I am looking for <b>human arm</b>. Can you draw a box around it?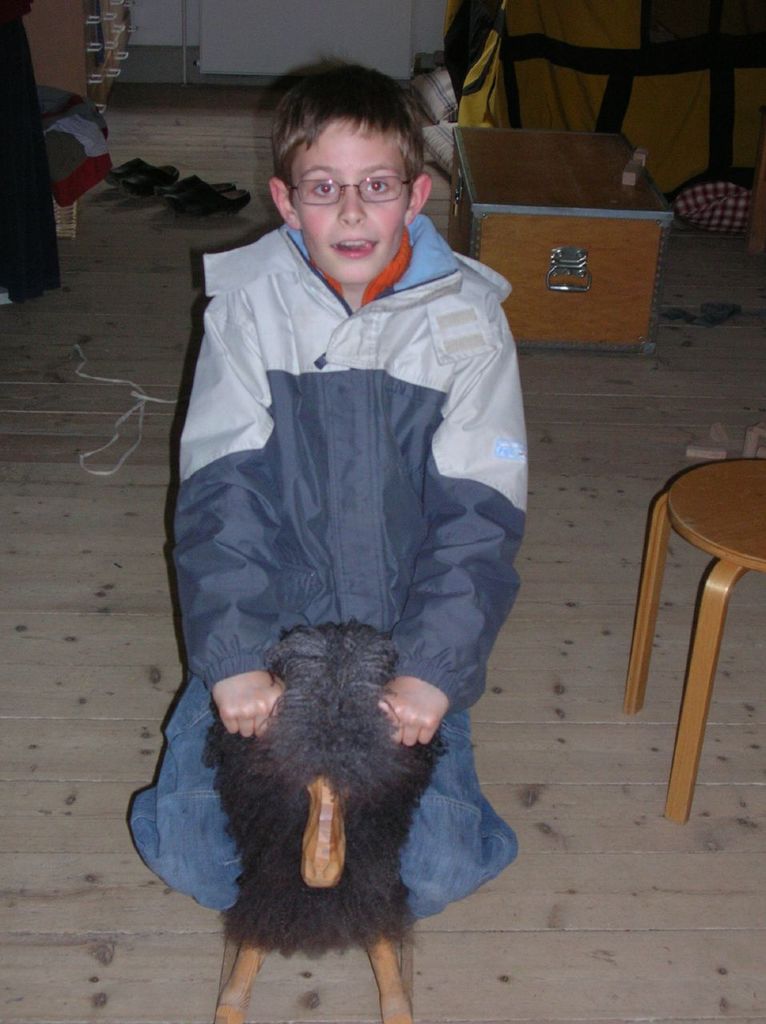
Sure, the bounding box is 174/297/291/744.
